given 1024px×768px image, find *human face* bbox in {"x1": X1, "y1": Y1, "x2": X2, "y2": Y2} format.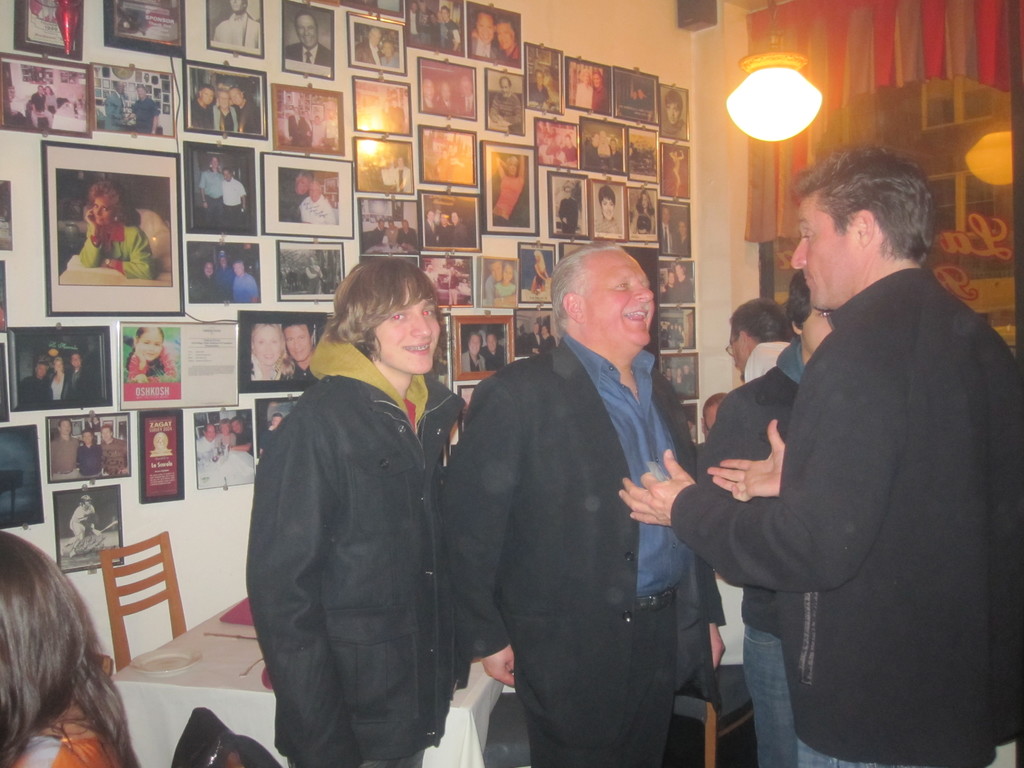
{"x1": 79, "y1": 432, "x2": 93, "y2": 443}.
